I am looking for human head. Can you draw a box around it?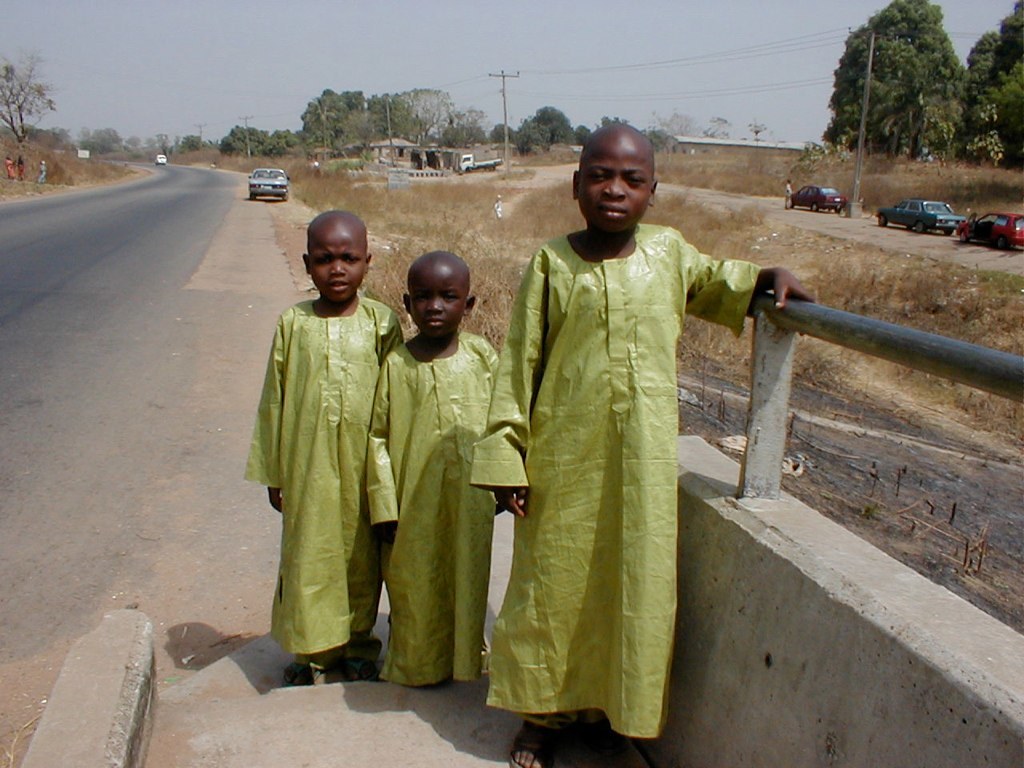
Sure, the bounding box is select_region(403, 251, 477, 340).
